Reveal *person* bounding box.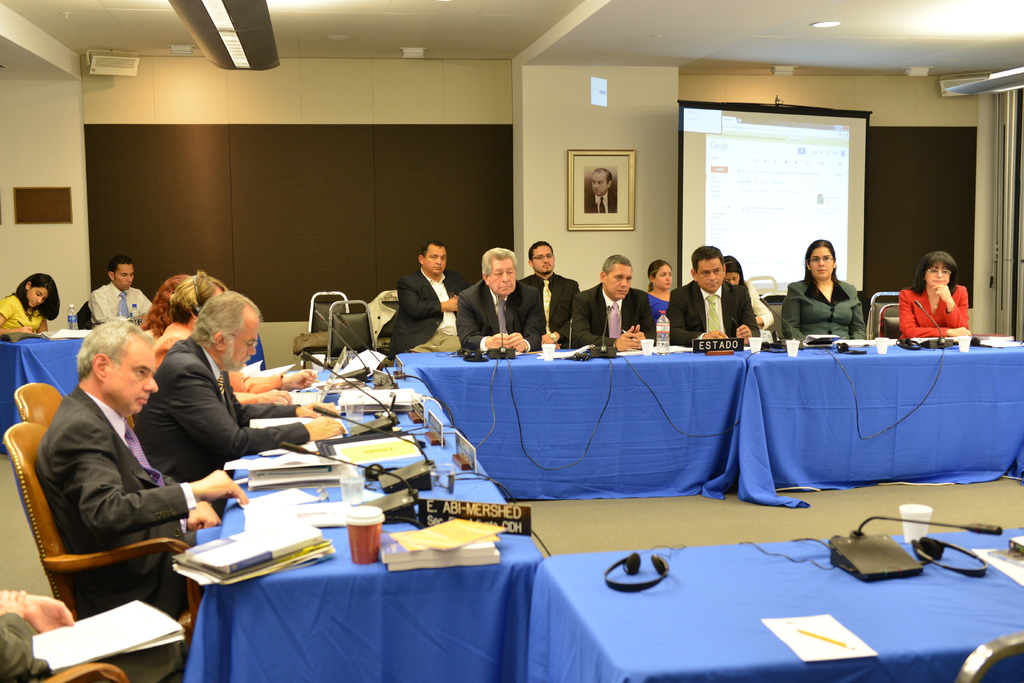
Revealed: (0, 593, 183, 682).
